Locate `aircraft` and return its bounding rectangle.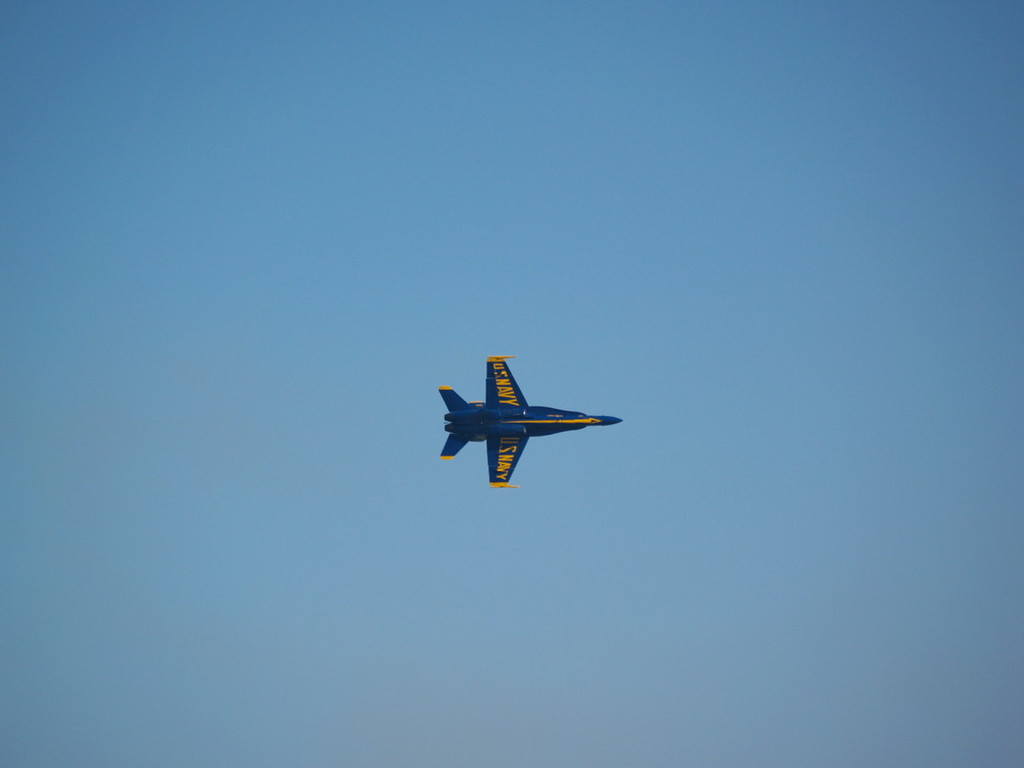
[422, 351, 613, 491].
